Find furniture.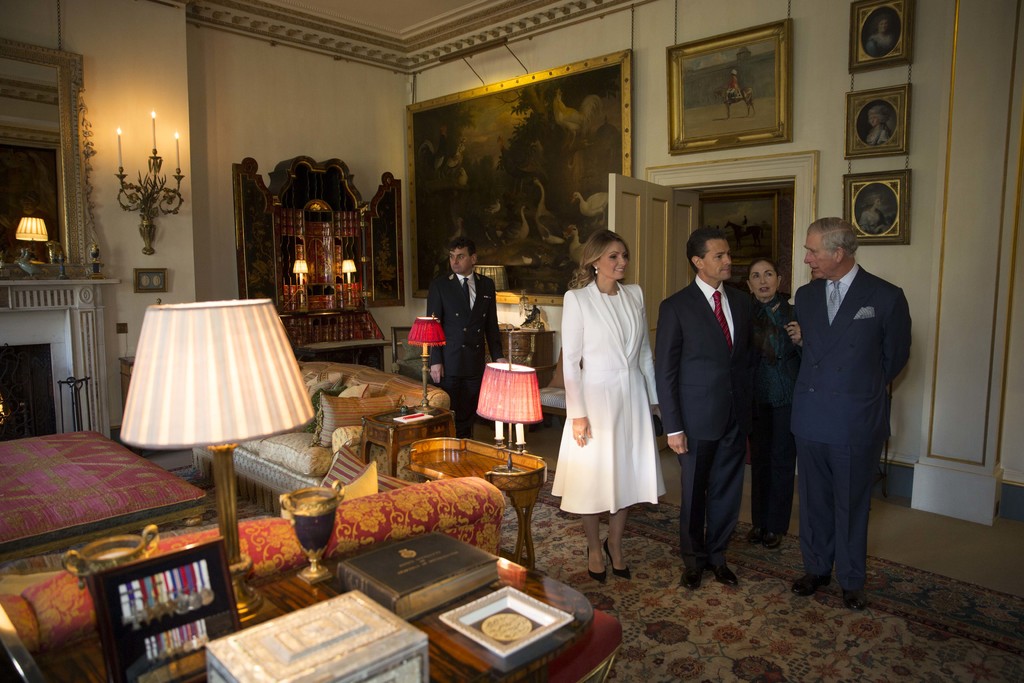
<bbox>0, 474, 509, 682</bbox>.
